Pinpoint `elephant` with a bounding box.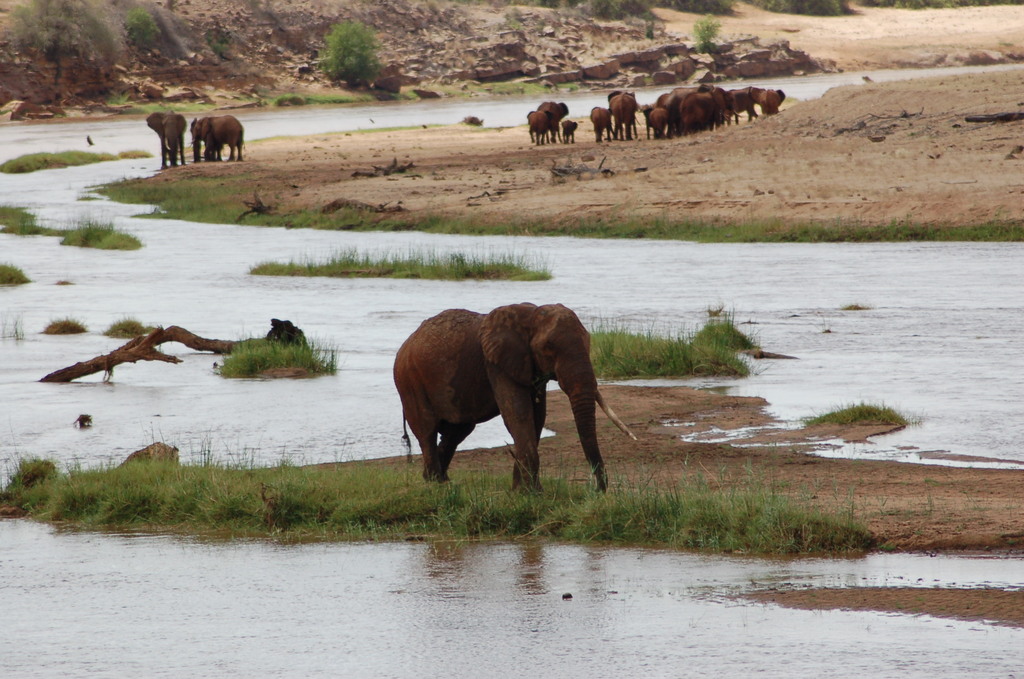
box=[559, 112, 579, 138].
